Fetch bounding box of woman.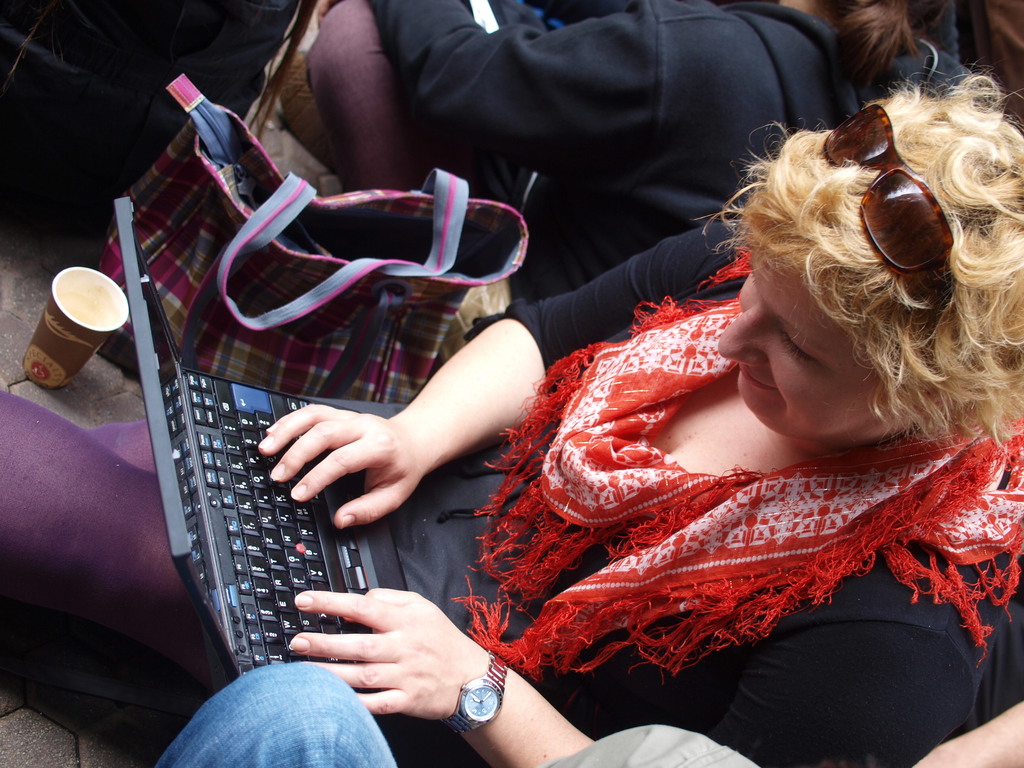
Bbox: [left=0, top=38, right=1023, bottom=767].
